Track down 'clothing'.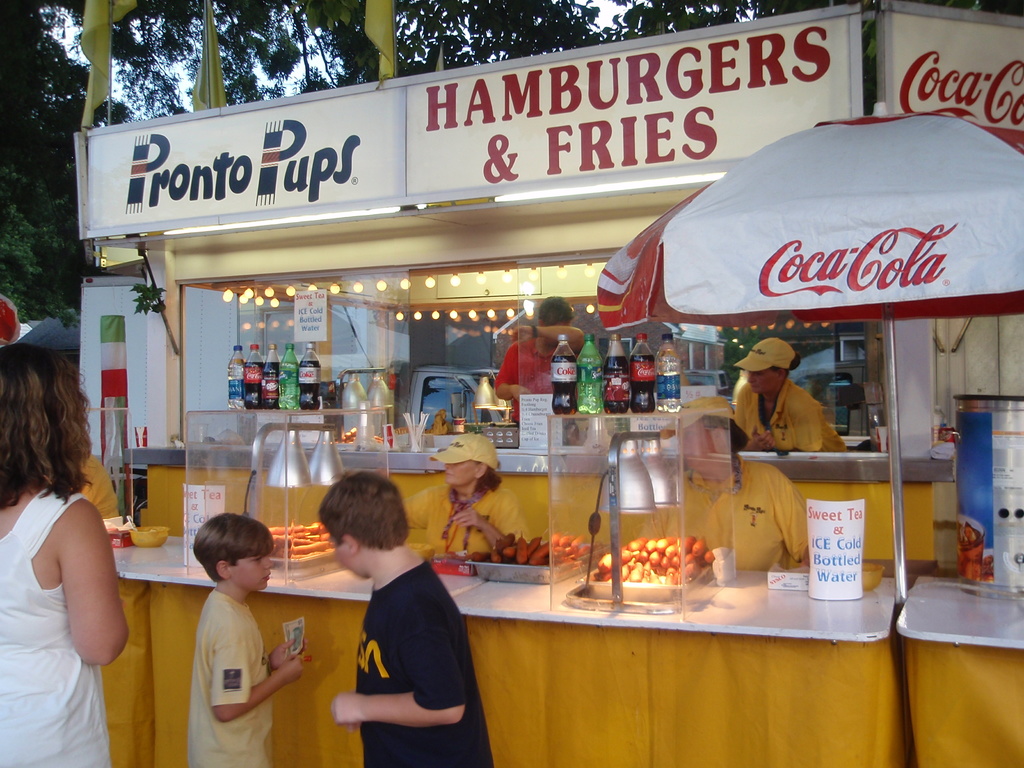
Tracked to bbox=[632, 451, 806, 580].
